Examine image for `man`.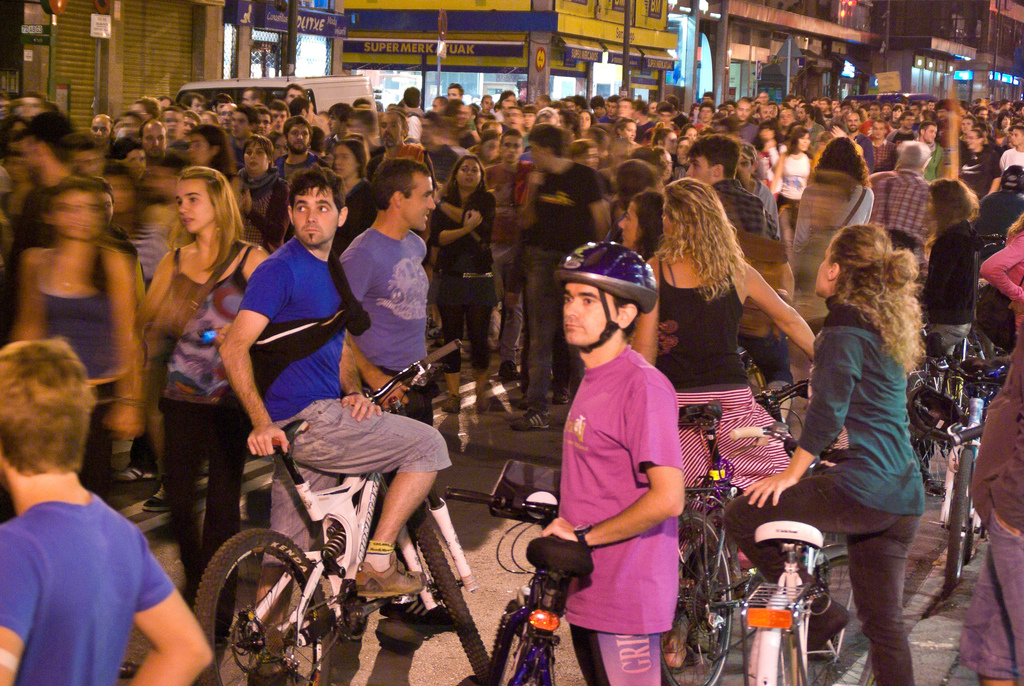
Examination result: [x1=341, y1=159, x2=442, y2=628].
